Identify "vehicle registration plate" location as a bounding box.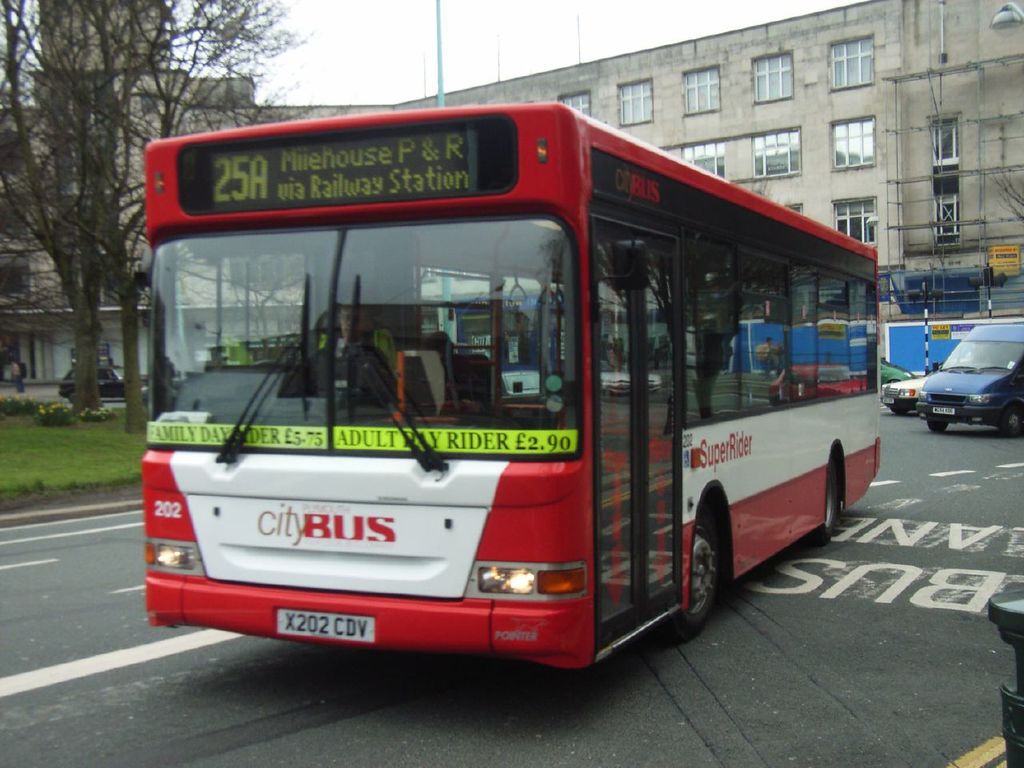
880, 394, 900, 405.
